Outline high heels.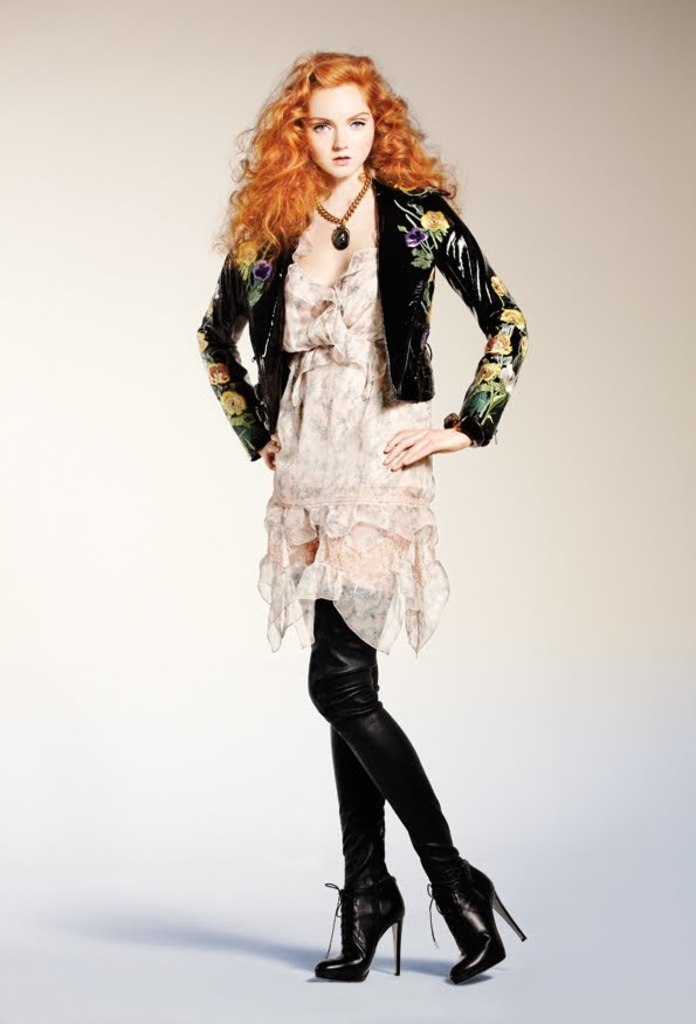
Outline: [303,584,526,983].
